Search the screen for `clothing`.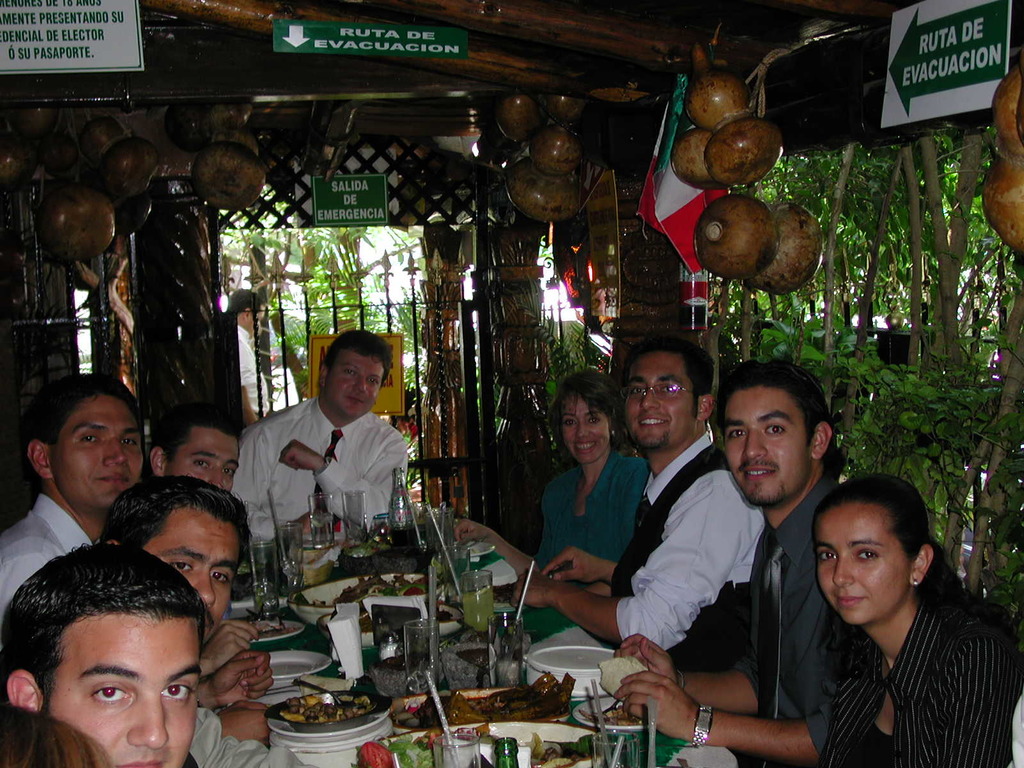
Found at left=236, top=330, right=272, bottom=420.
